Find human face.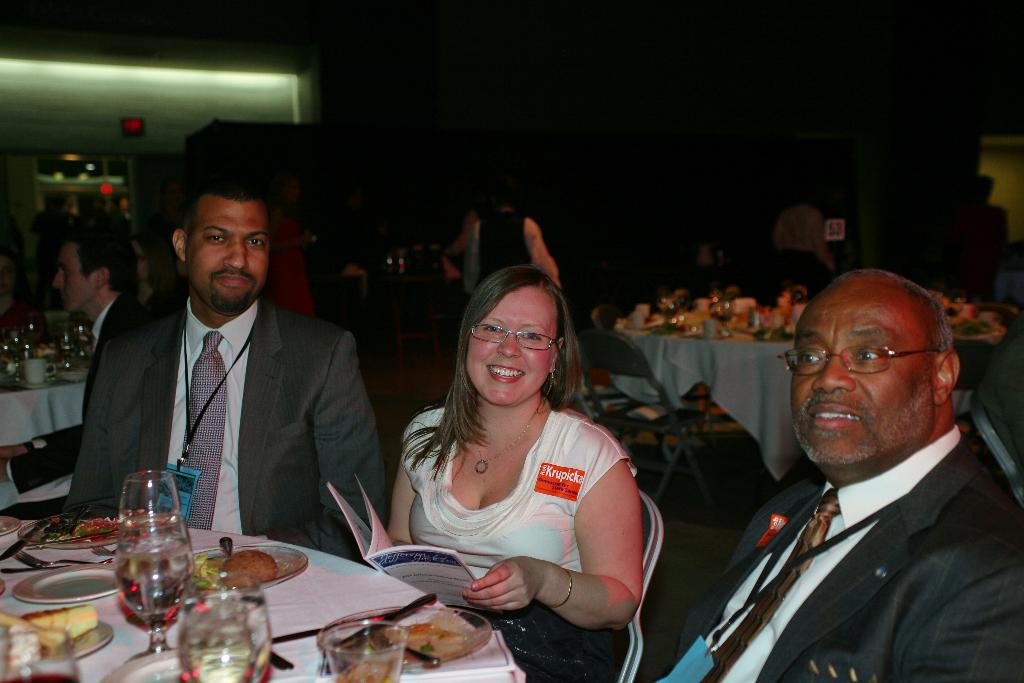
[51, 243, 98, 318].
